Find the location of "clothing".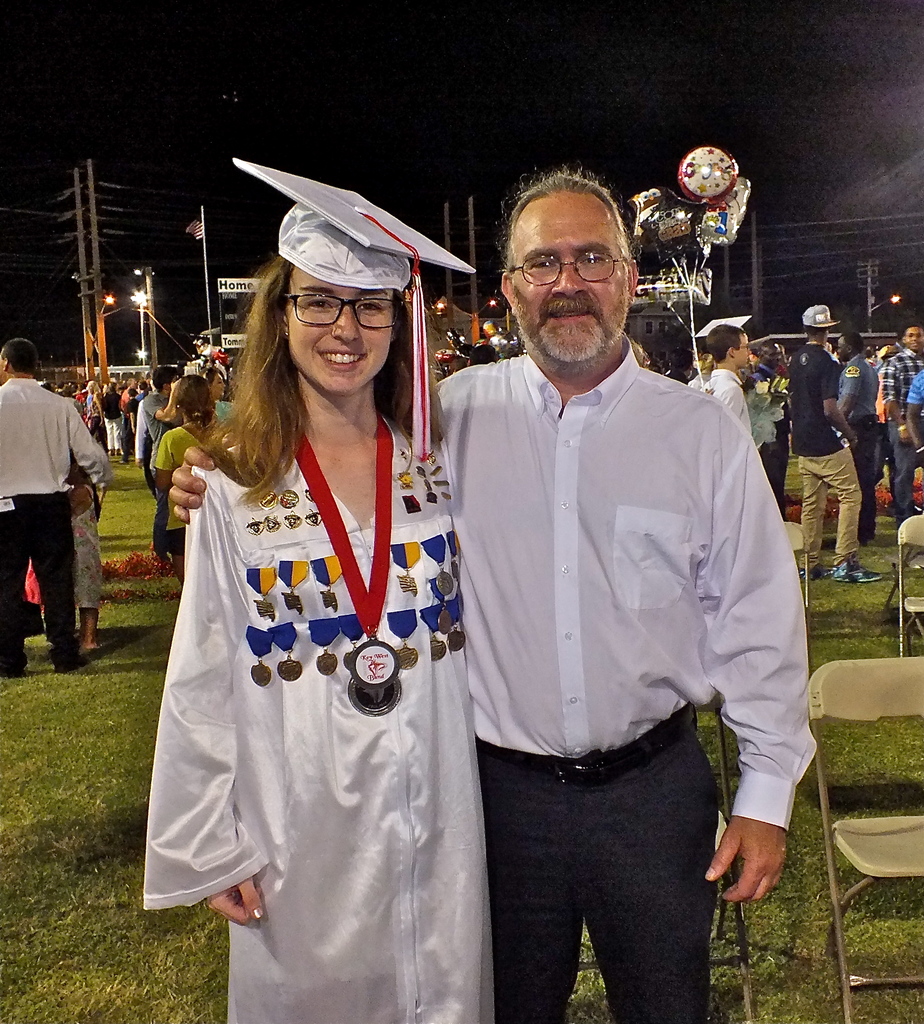
Location: bbox=(152, 341, 526, 986).
